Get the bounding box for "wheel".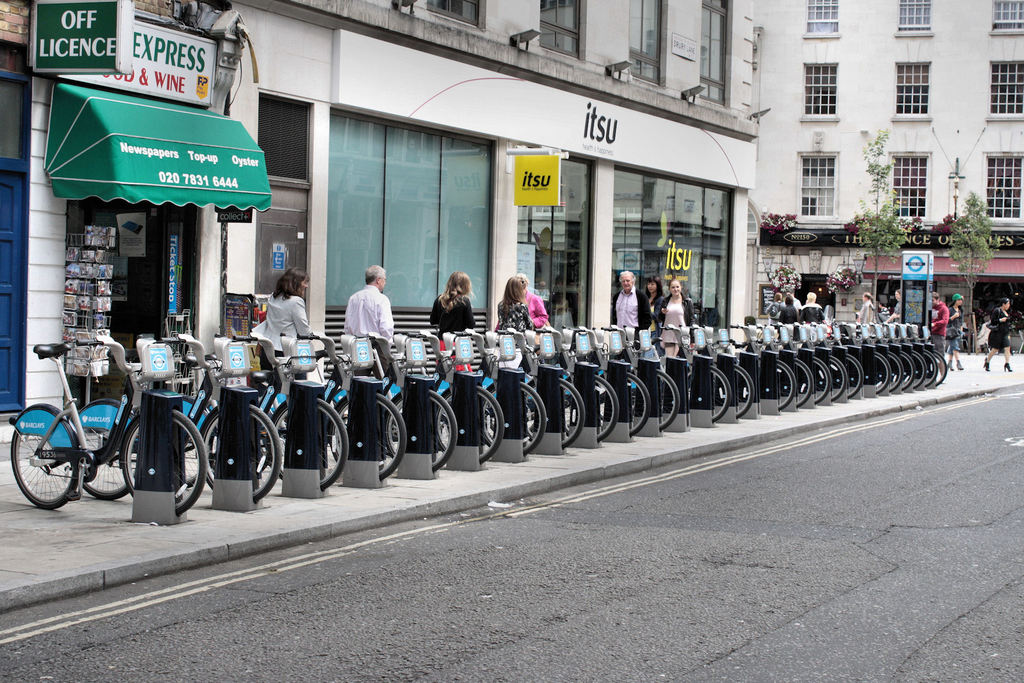
locate(924, 349, 939, 383).
